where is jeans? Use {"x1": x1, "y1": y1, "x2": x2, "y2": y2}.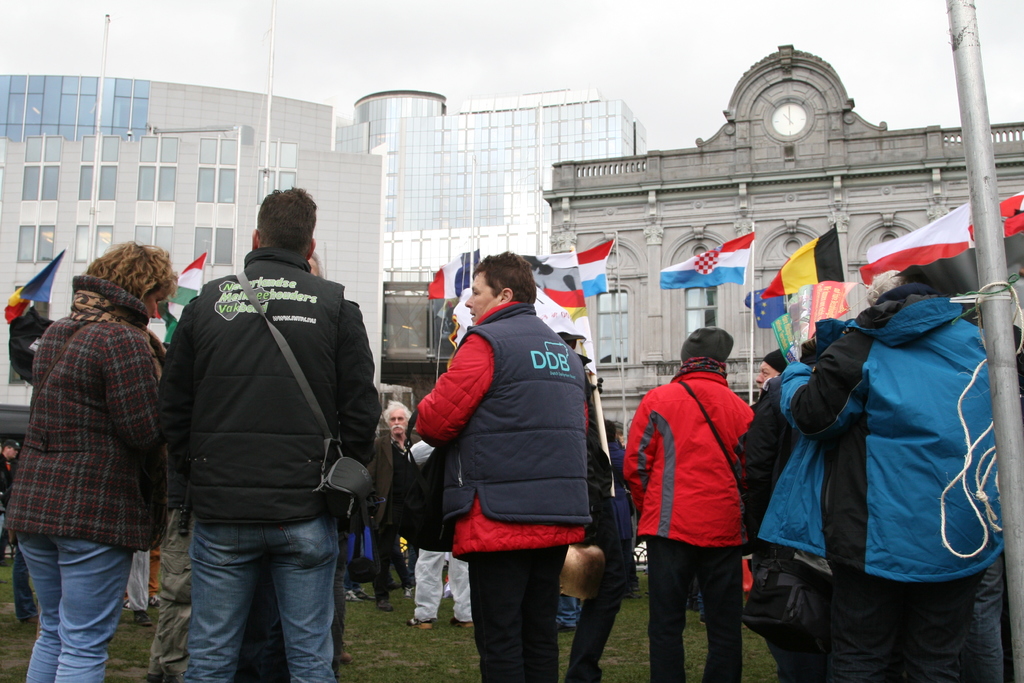
{"x1": 157, "y1": 504, "x2": 347, "y2": 675}.
